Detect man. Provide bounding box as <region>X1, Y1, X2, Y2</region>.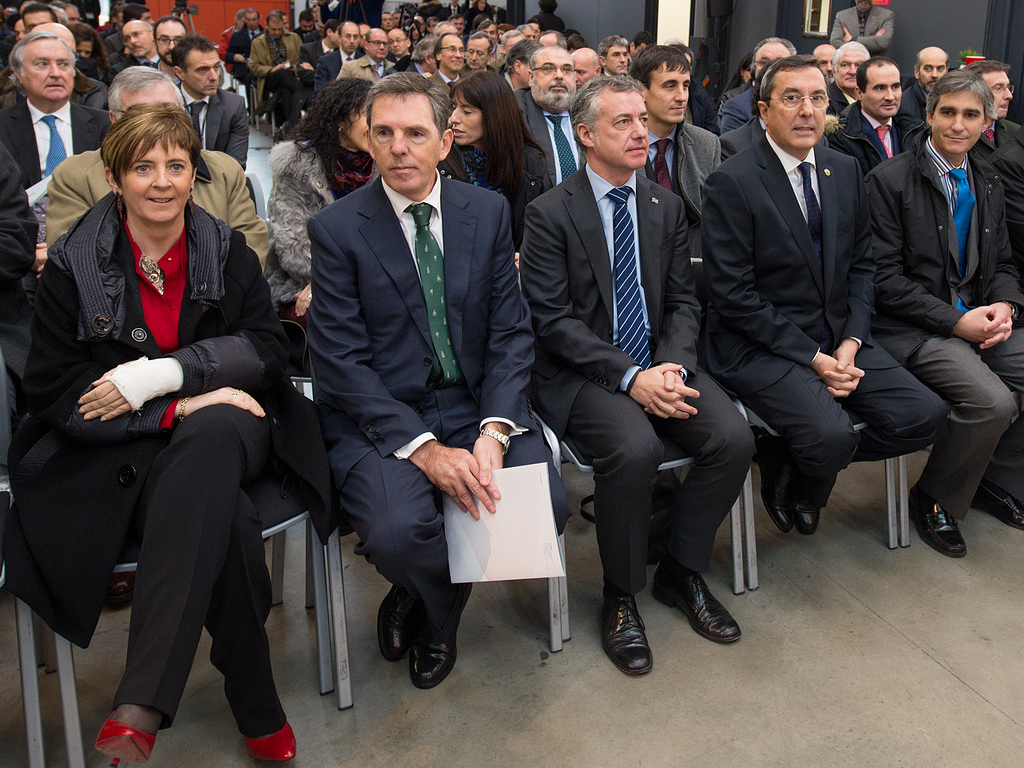
<region>861, 76, 1023, 557</region>.
